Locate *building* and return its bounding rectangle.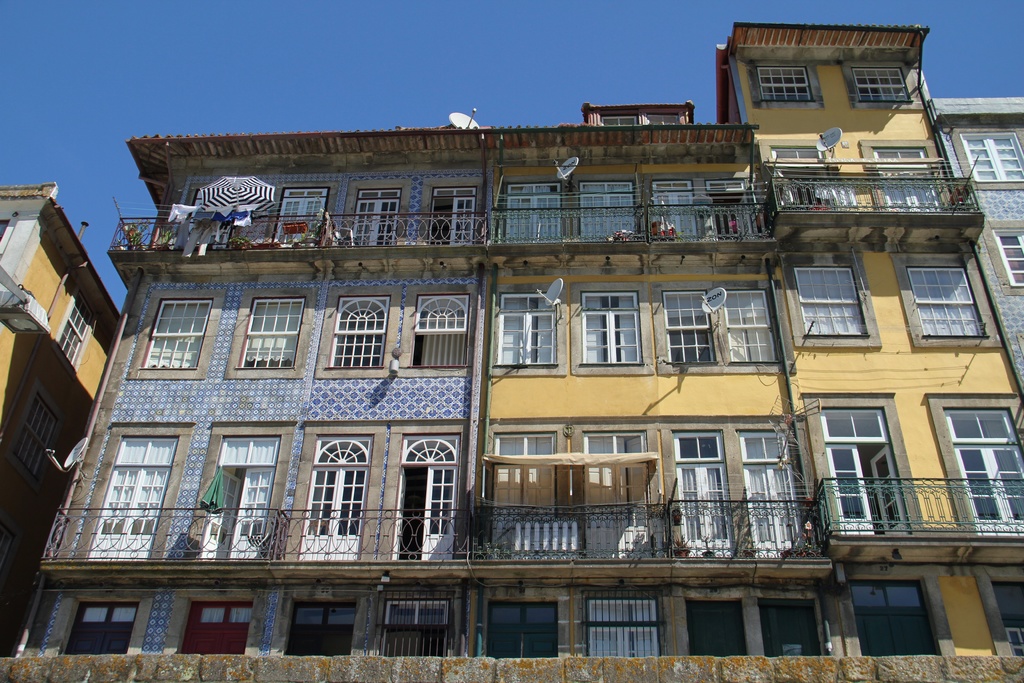
1,21,1023,682.
